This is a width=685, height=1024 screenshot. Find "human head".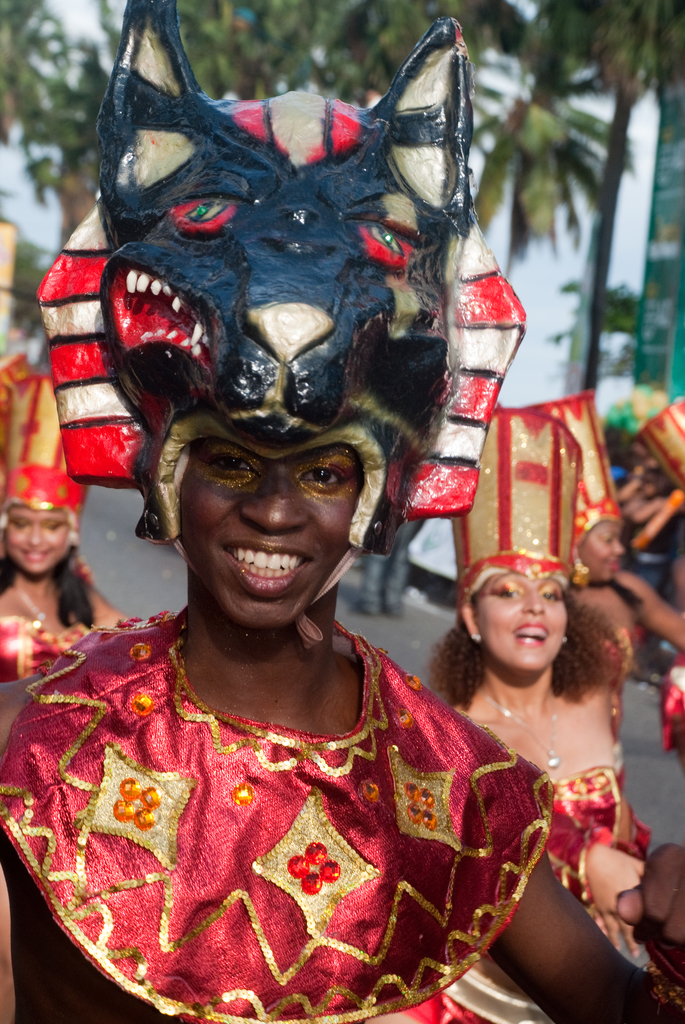
Bounding box: BBox(460, 547, 605, 680).
